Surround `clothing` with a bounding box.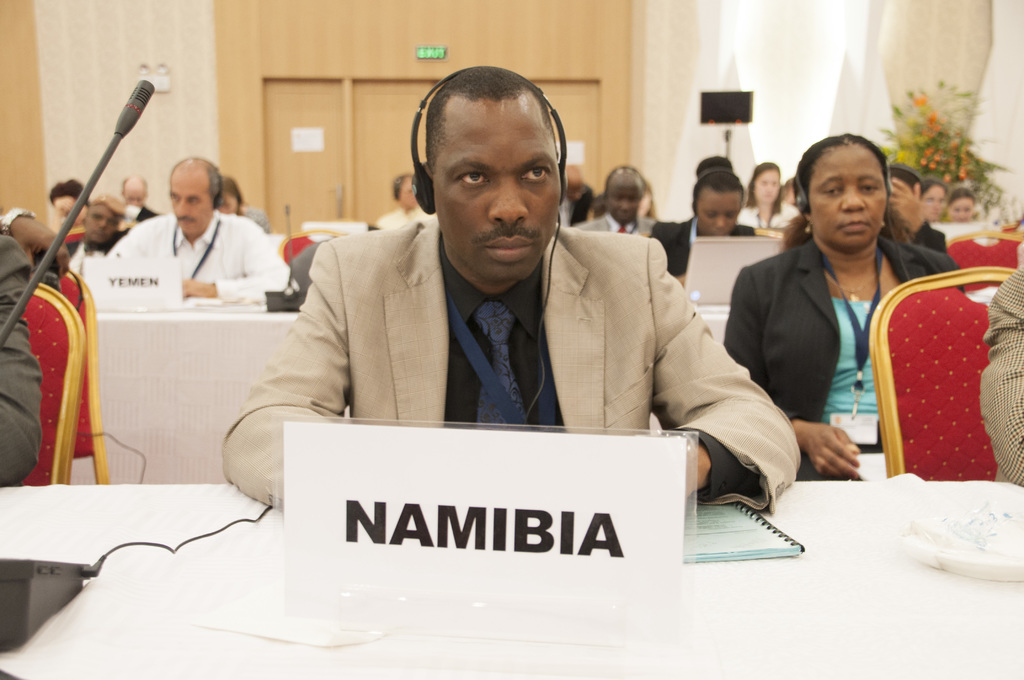
{"x1": 727, "y1": 205, "x2": 799, "y2": 225}.
